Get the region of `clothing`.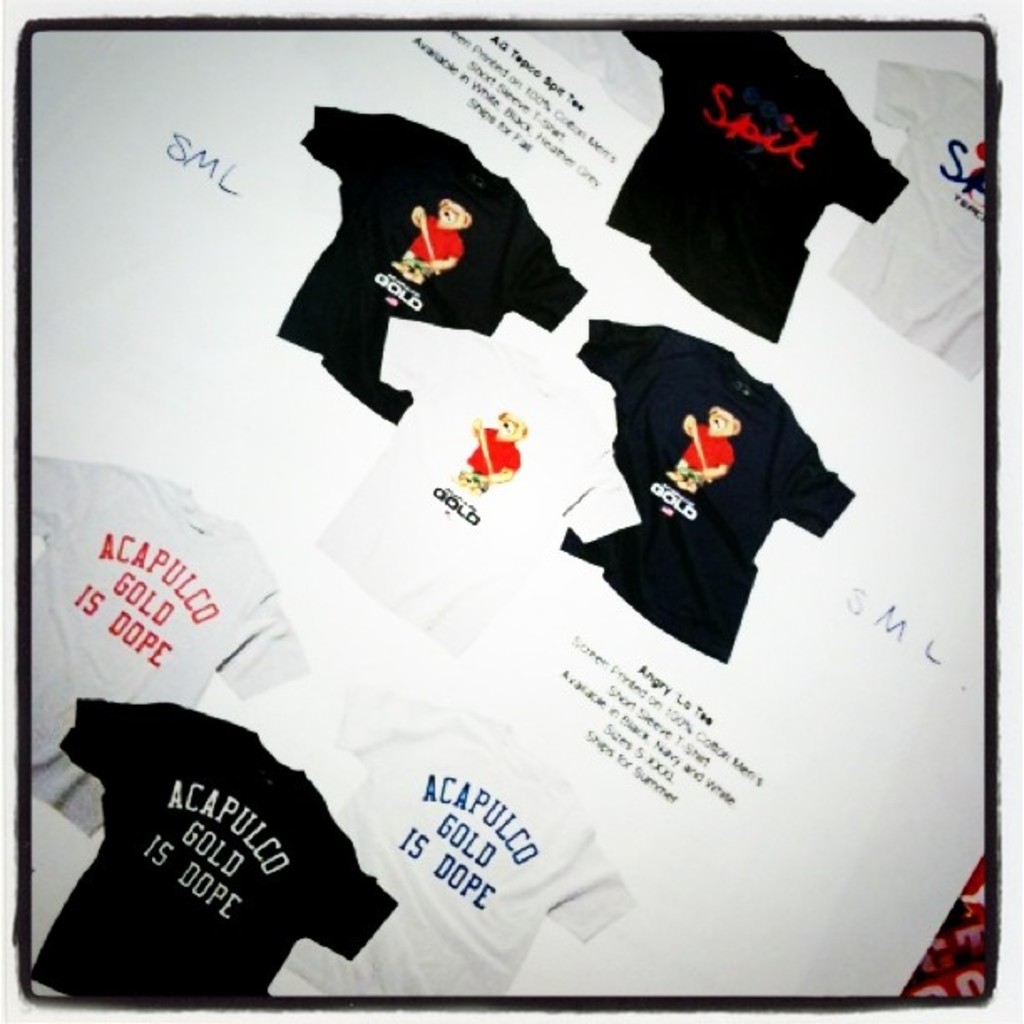
region(32, 693, 398, 1001).
